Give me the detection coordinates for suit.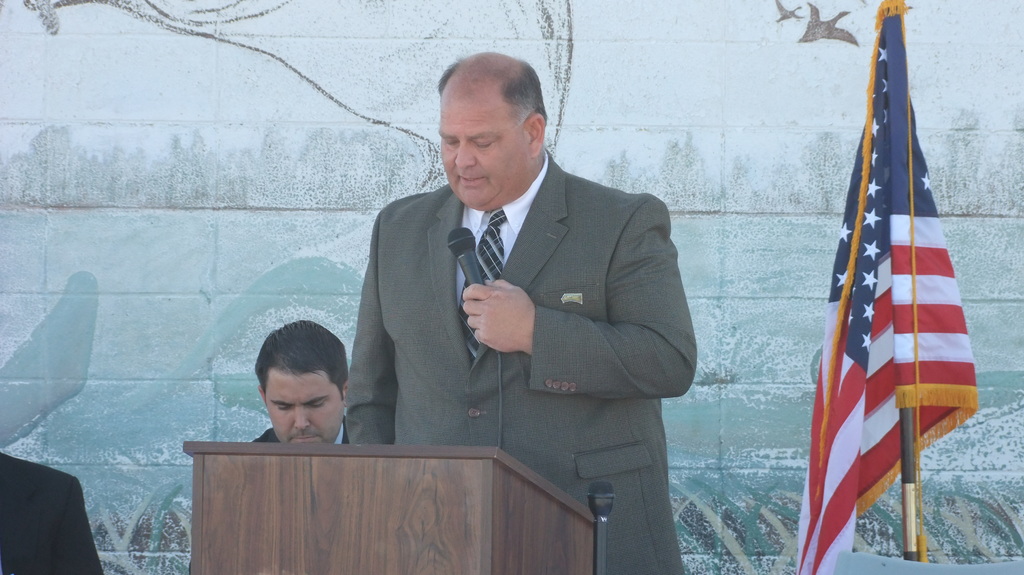
box(0, 454, 106, 574).
